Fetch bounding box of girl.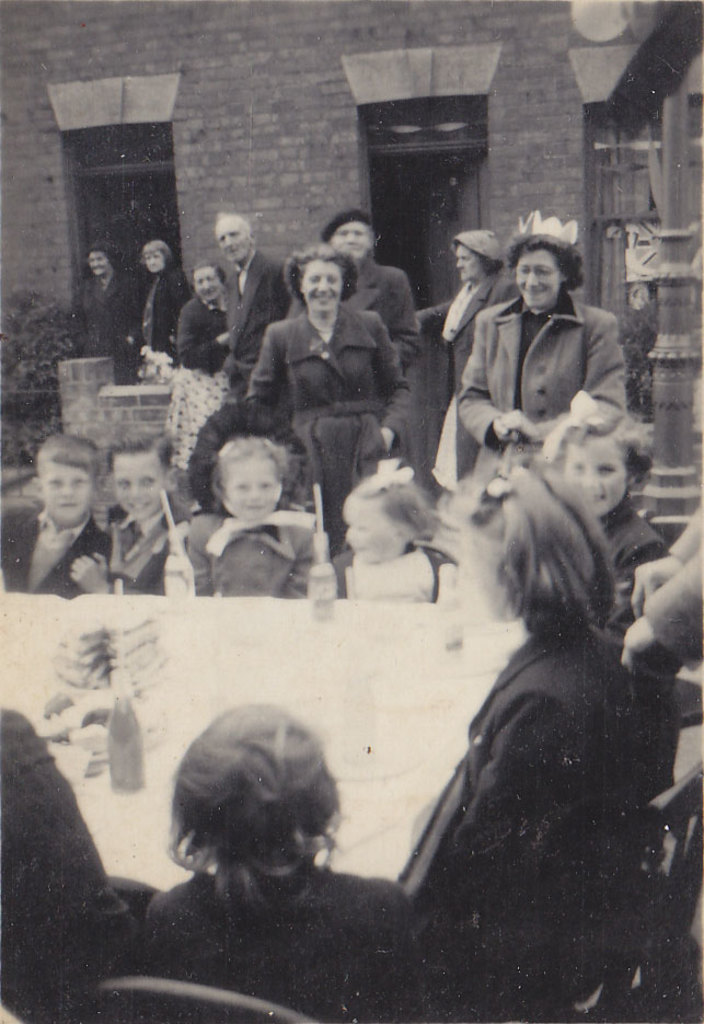
Bbox: x1=331 y1=459 x2=461 y2=605.
